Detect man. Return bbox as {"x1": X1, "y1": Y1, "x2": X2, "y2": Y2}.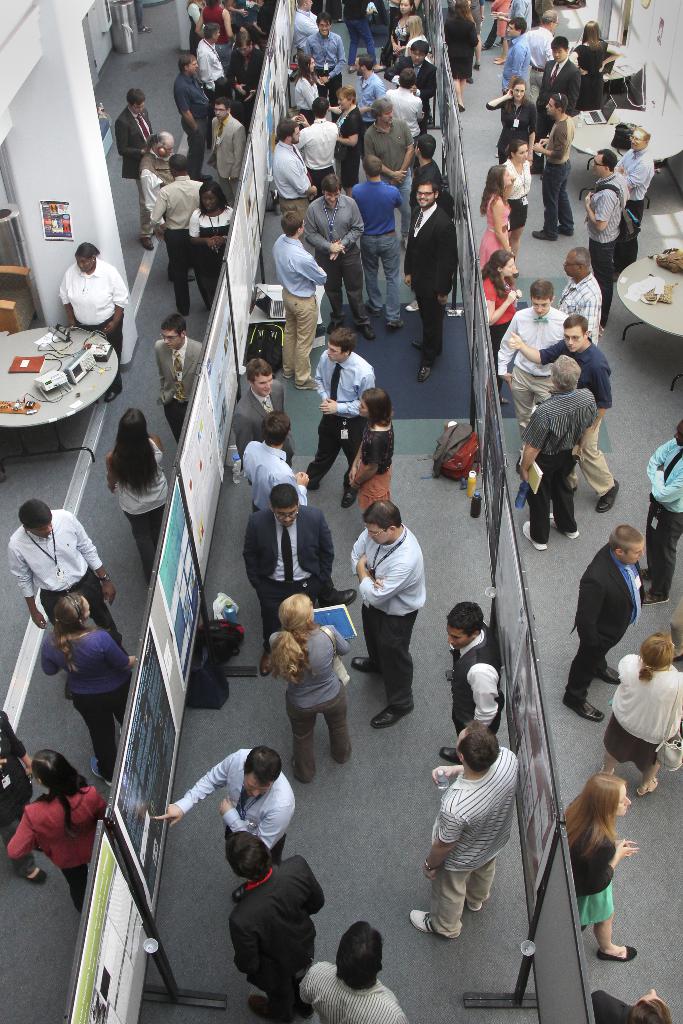
{"x1": 272, "y1": 113, "x2": 320, "y2": 232}.
